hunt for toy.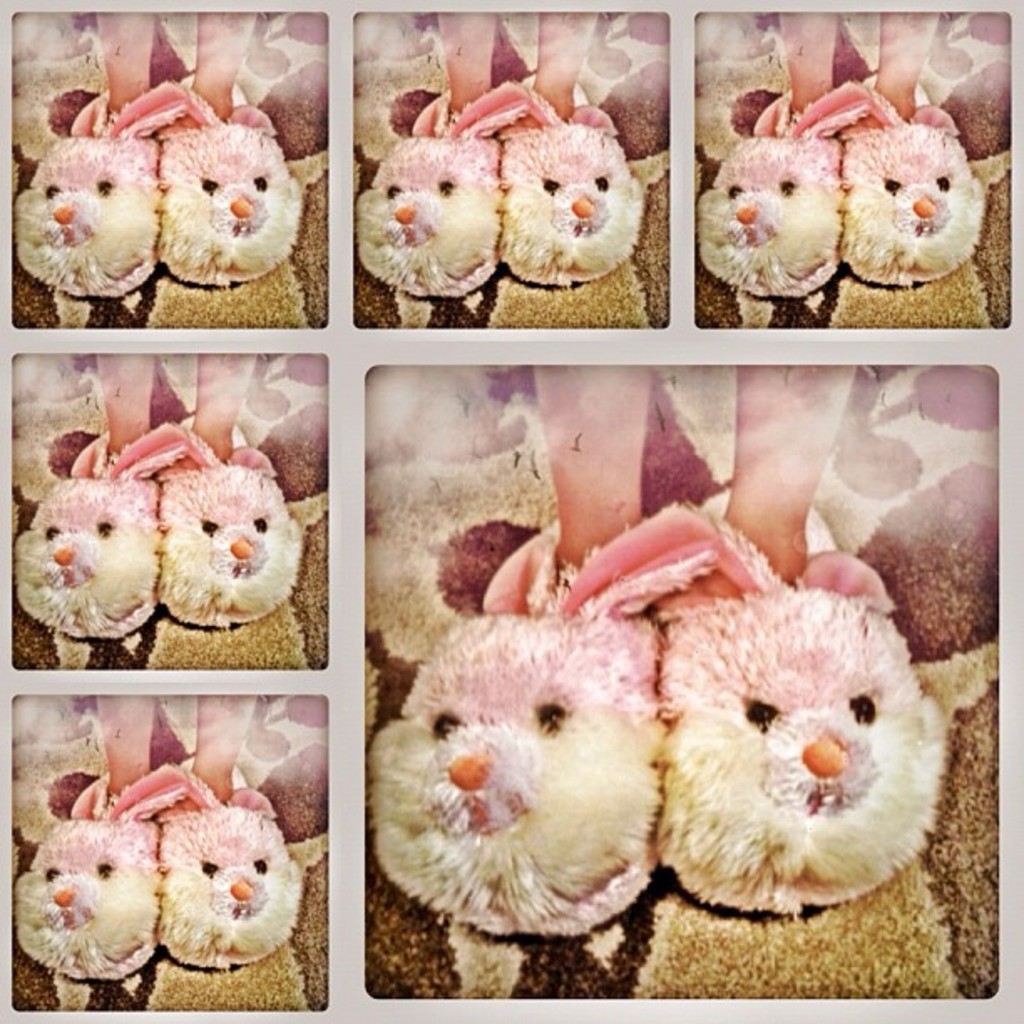
Hunted down at {"x1": 360, "y1": 85, "x2": 515, "y2": 325}.
